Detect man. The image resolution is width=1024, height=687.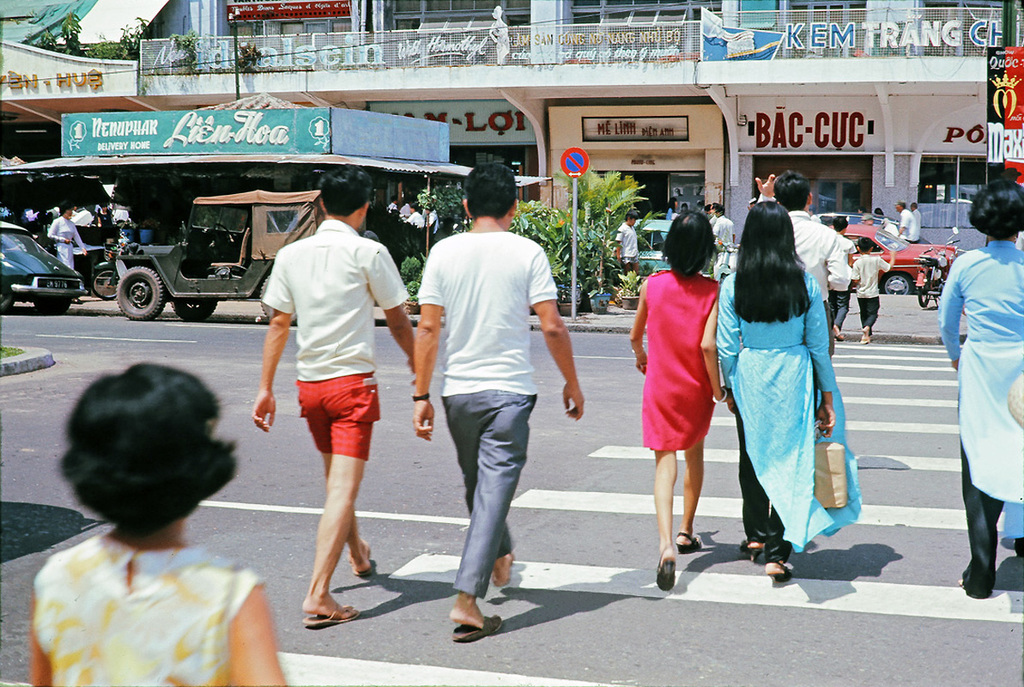
<region>756, 166, 846, 369</region>.
